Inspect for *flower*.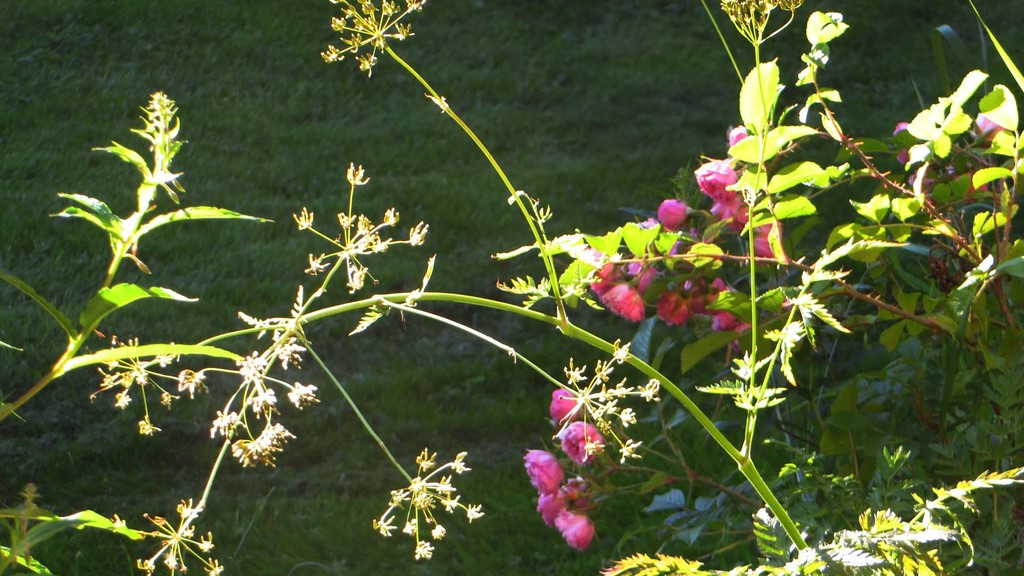
Inspection: pyautogui.locateOnScreen(562, 423, 604, 461).
